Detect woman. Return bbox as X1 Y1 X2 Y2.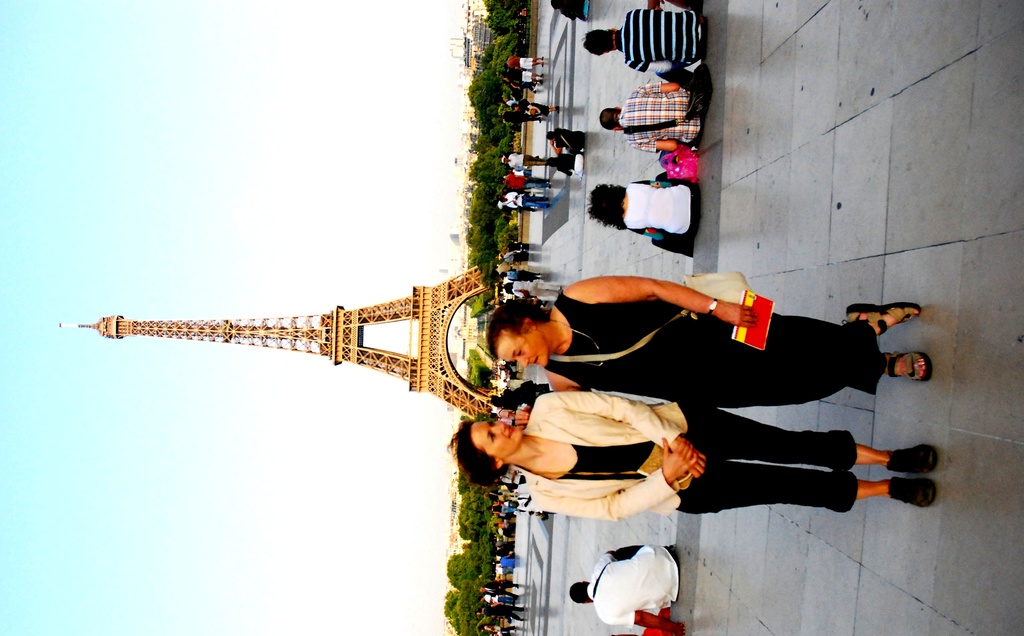
479 624 516 633.
